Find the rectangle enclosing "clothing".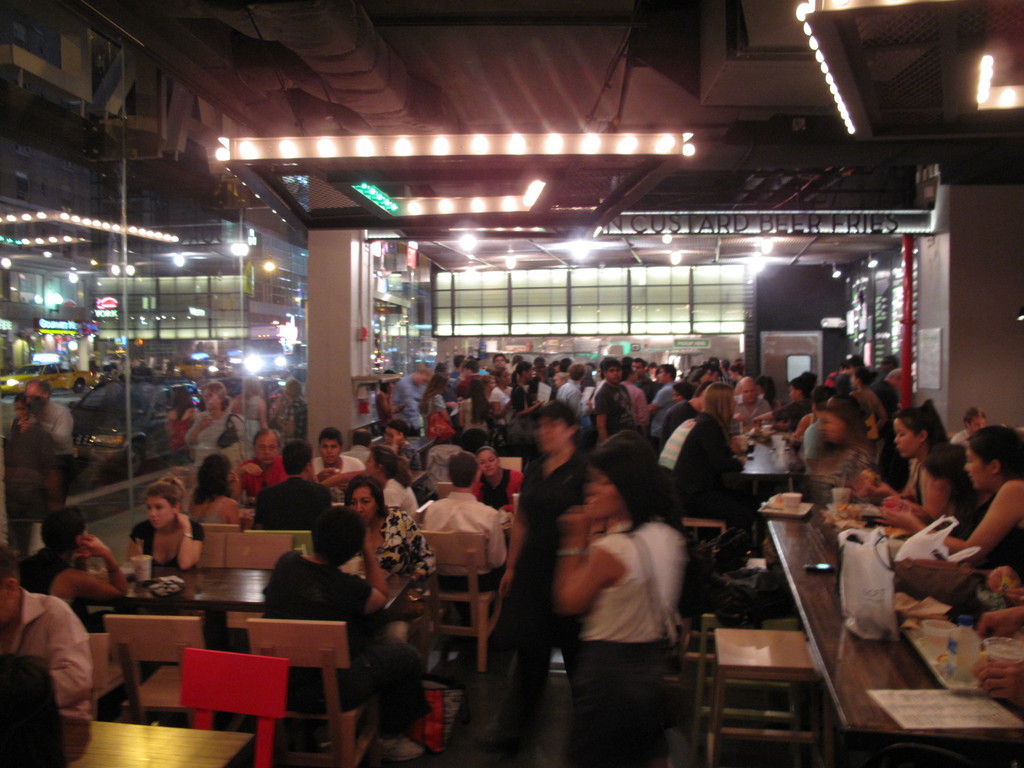
pyautogui.locateOnScreen(0, 417, 74, 517).
